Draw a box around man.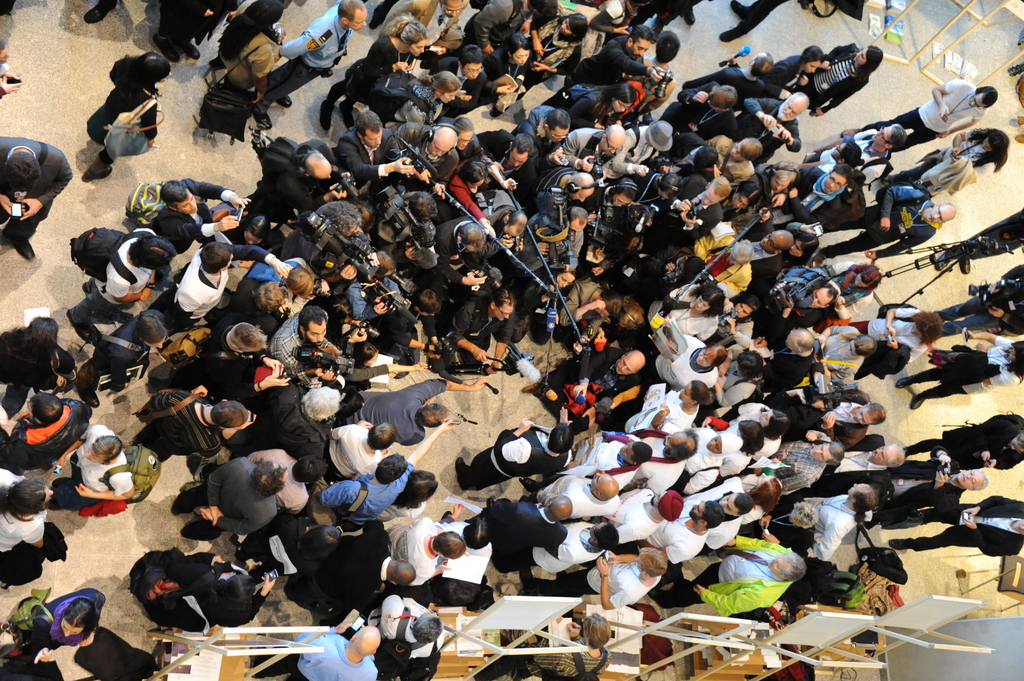
select_region(562, 123, 625, 170).
